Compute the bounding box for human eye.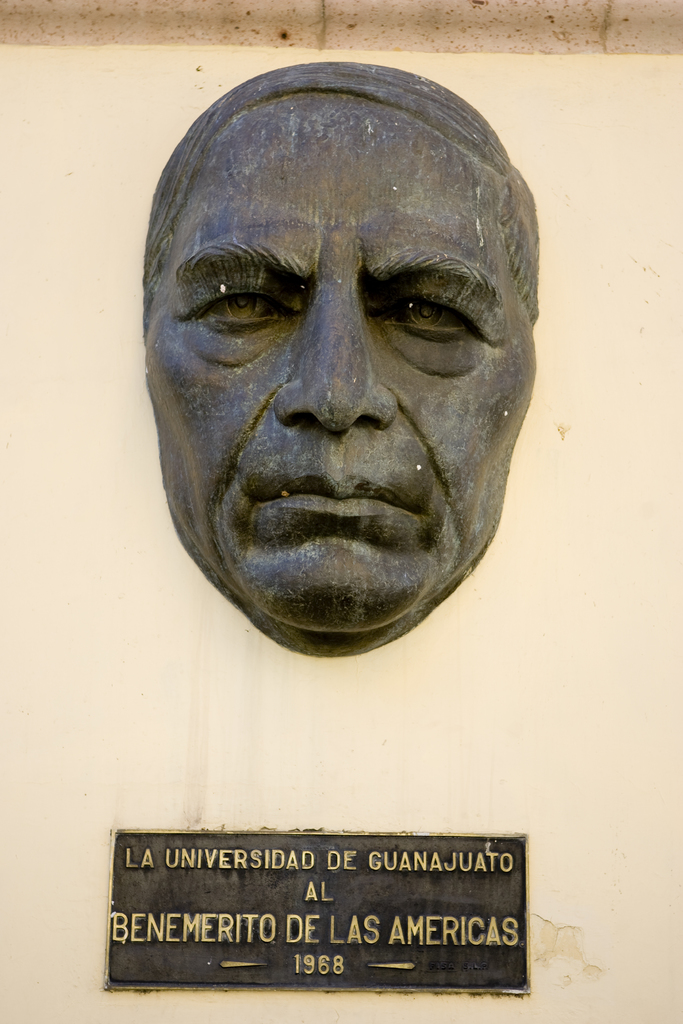
(left=381, top=276, right=479, bottom=343).
